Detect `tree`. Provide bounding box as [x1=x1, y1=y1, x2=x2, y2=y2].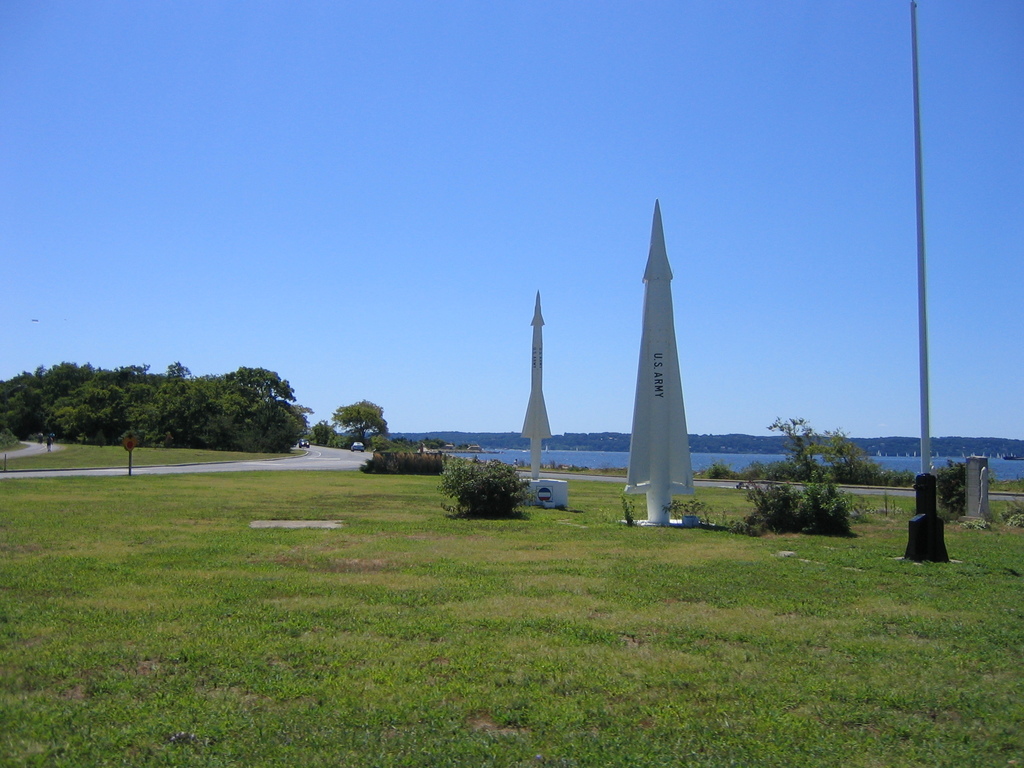
[x1=309, y1=419, x2=326, y2=447].
